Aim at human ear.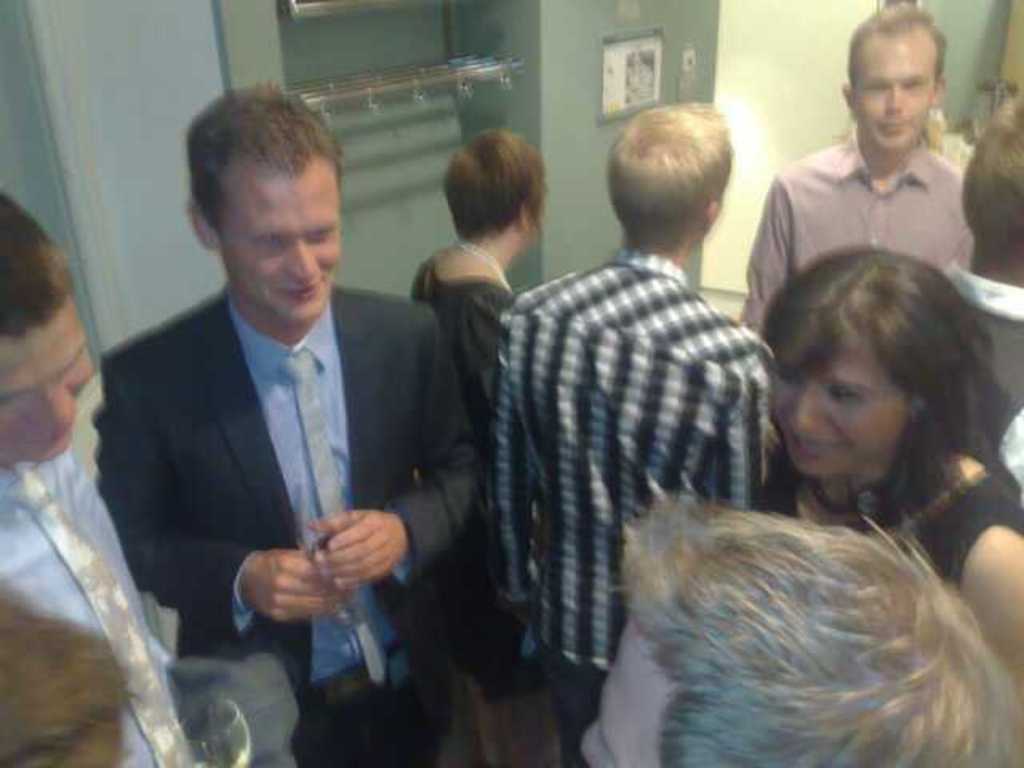
Aimed at {"x1": 194, "y1": 198, "x2": 214, "y2": 250}.
